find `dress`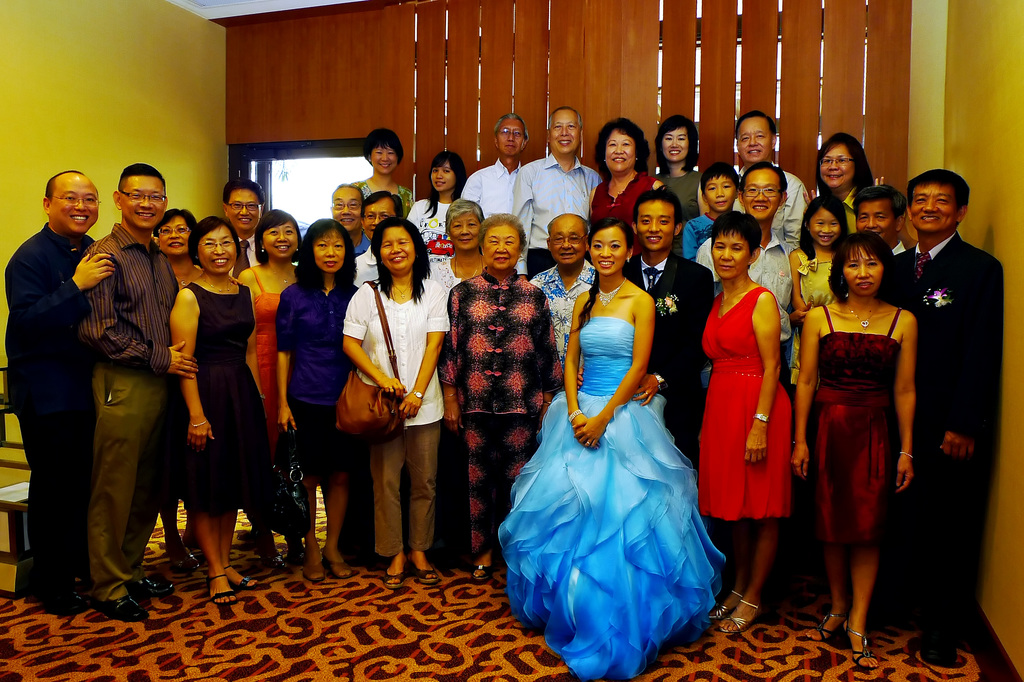
l=495, t=314, r=724, b=681
